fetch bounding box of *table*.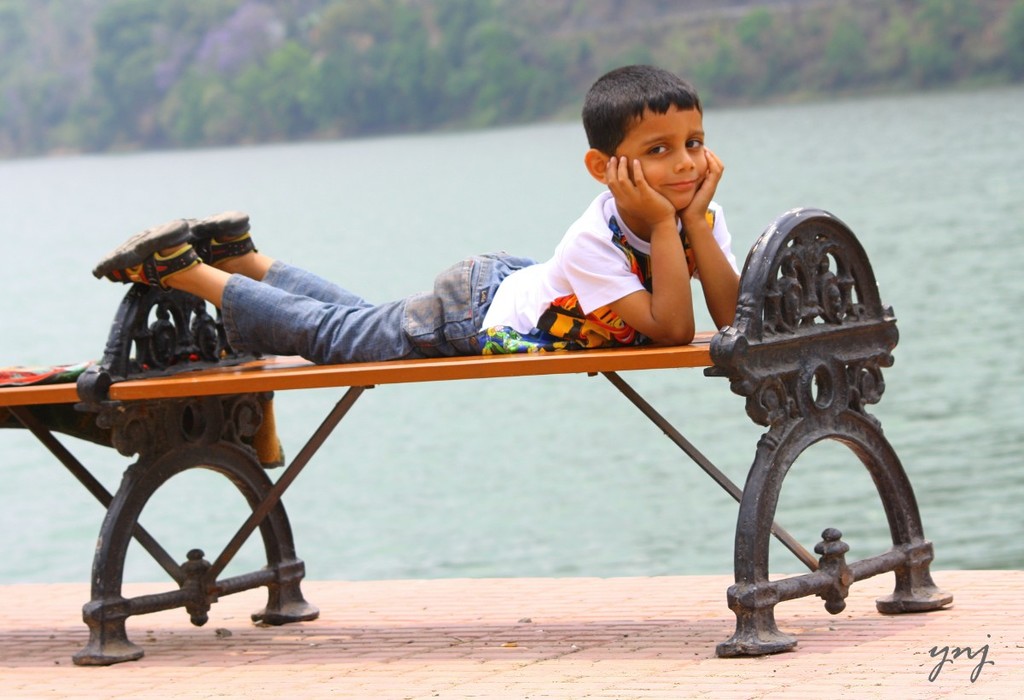
Bbox: Rect(0, 207, 952, 668).
